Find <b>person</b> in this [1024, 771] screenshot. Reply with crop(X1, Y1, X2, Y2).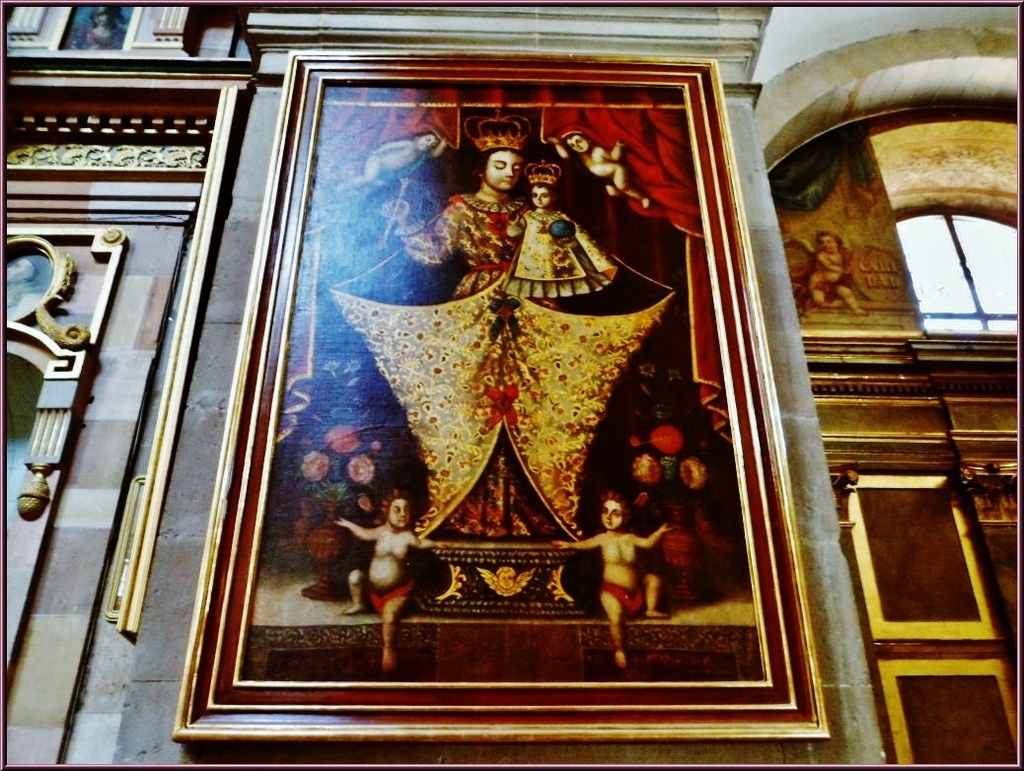
crop(548, 131, 650, 212).
